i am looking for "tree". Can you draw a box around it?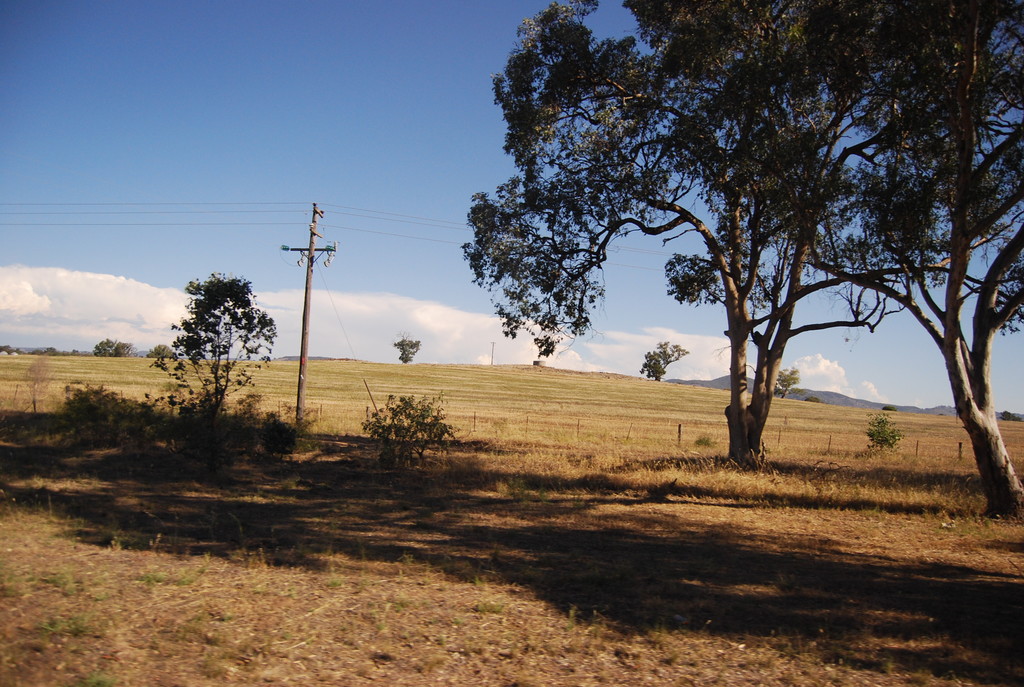
Sure, the bounding box is (left=390, top=333, right=424, bottom=361).
